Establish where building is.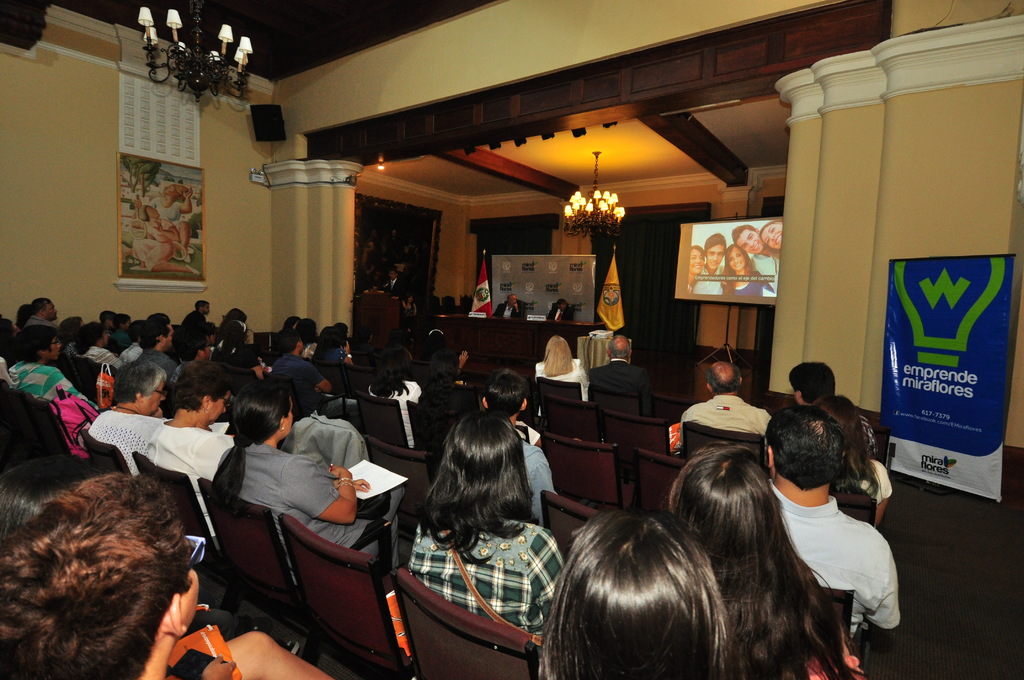
Established at locate(1, 0, 1023, 679).
